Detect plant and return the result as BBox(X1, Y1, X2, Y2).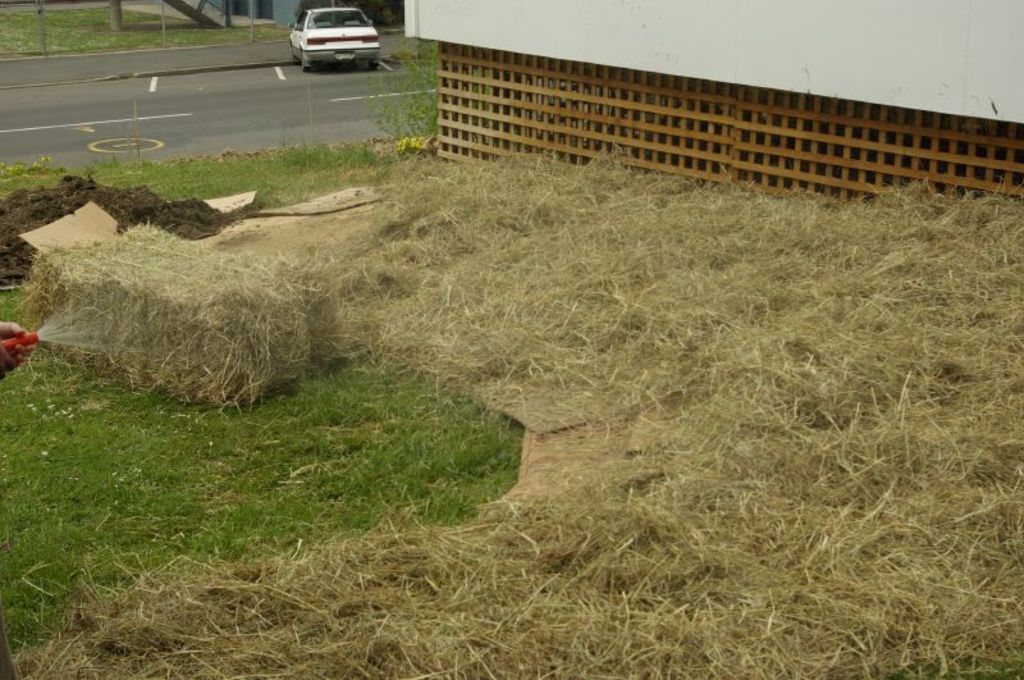
BBox(3, 0, 300, 51).
